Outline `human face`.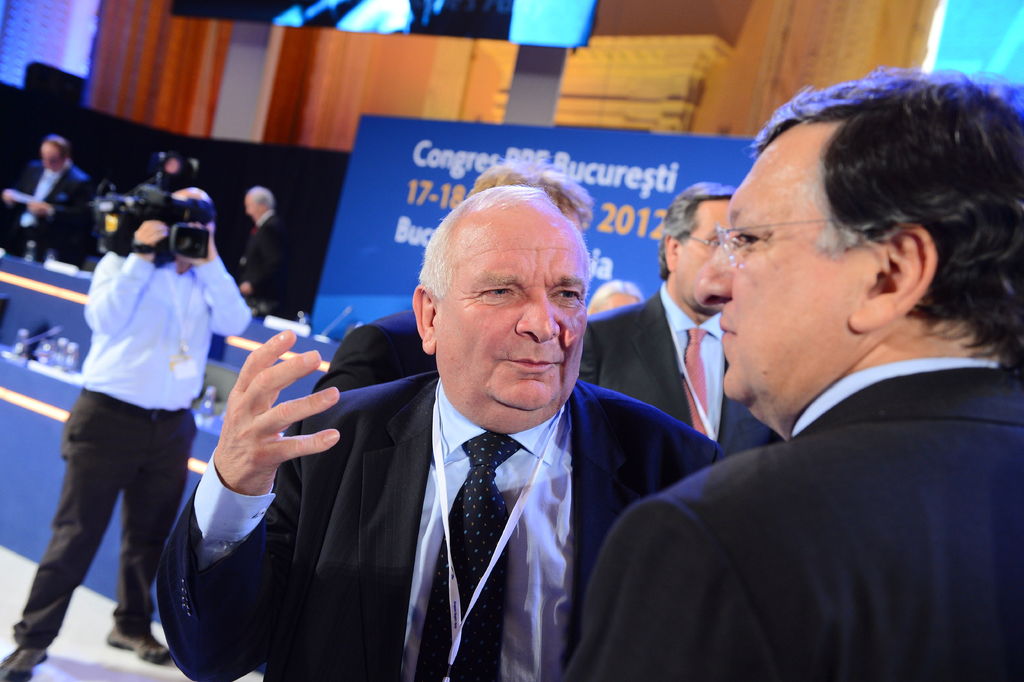
Outline: 696:135:847:406.
